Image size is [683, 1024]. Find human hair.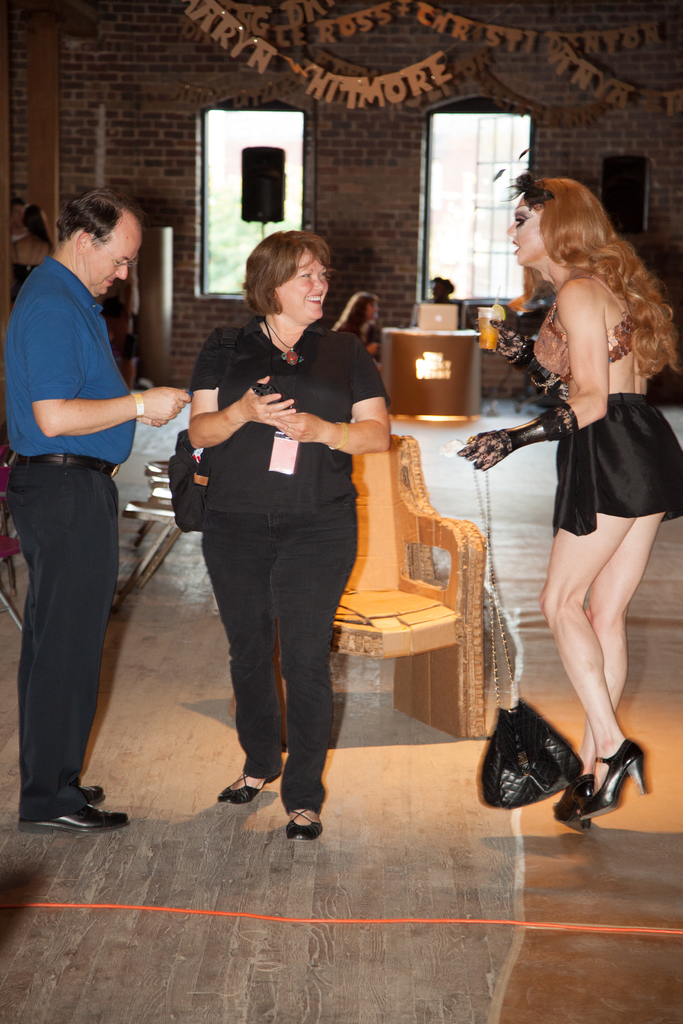
rect(532, 177, 682, 380).
